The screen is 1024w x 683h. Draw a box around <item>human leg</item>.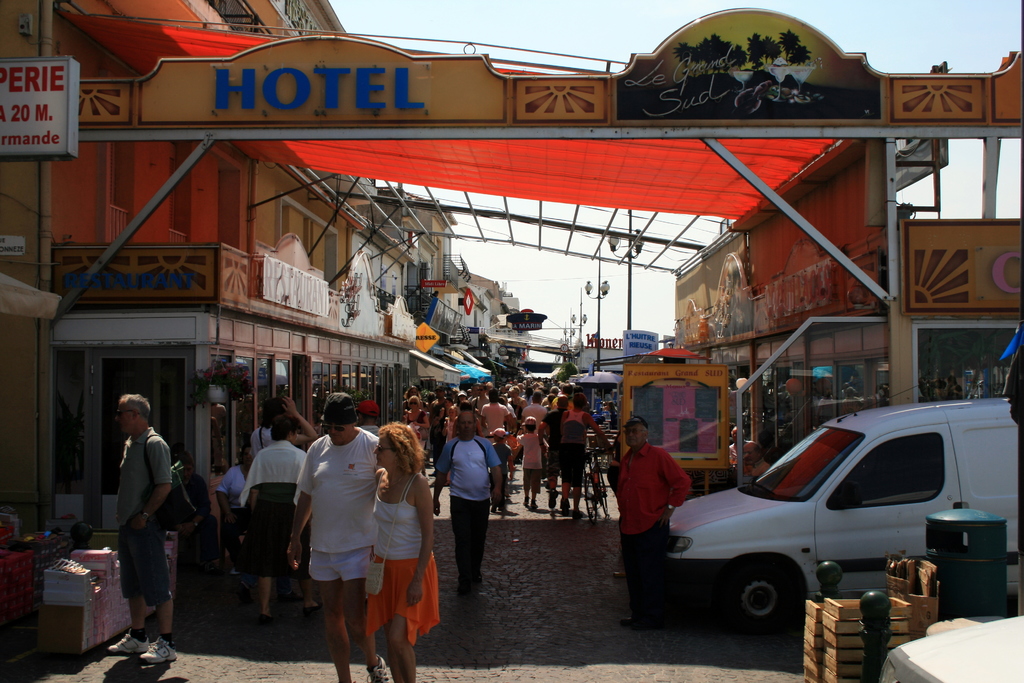
x1=262 y1=533 x2=276 y2=628.
